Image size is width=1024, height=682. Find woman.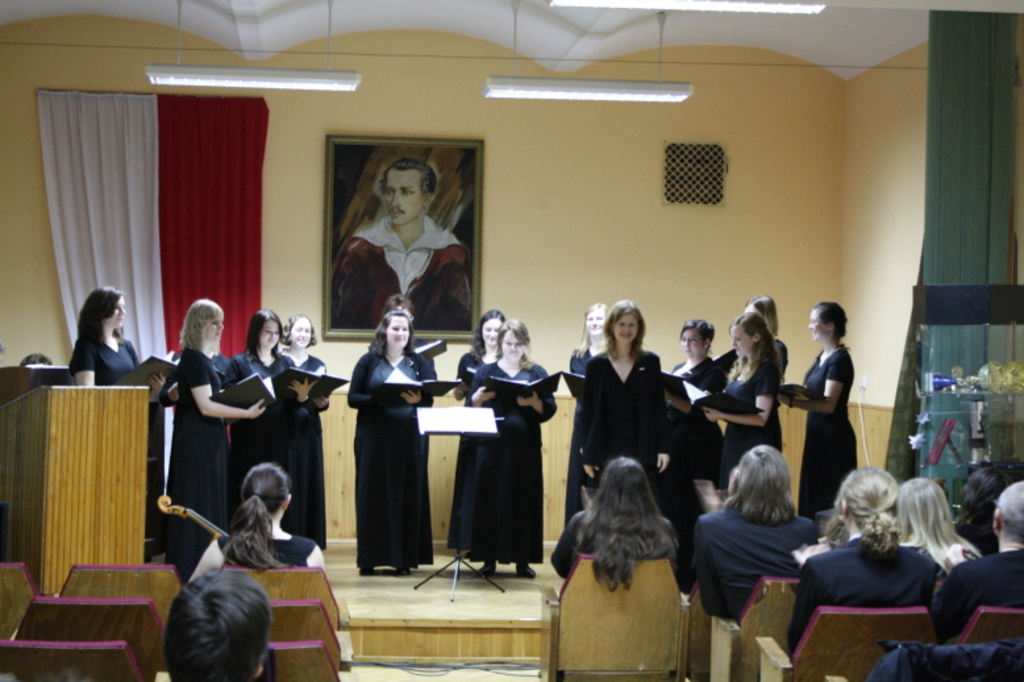
bbox=[567, 303, 609, 528].
